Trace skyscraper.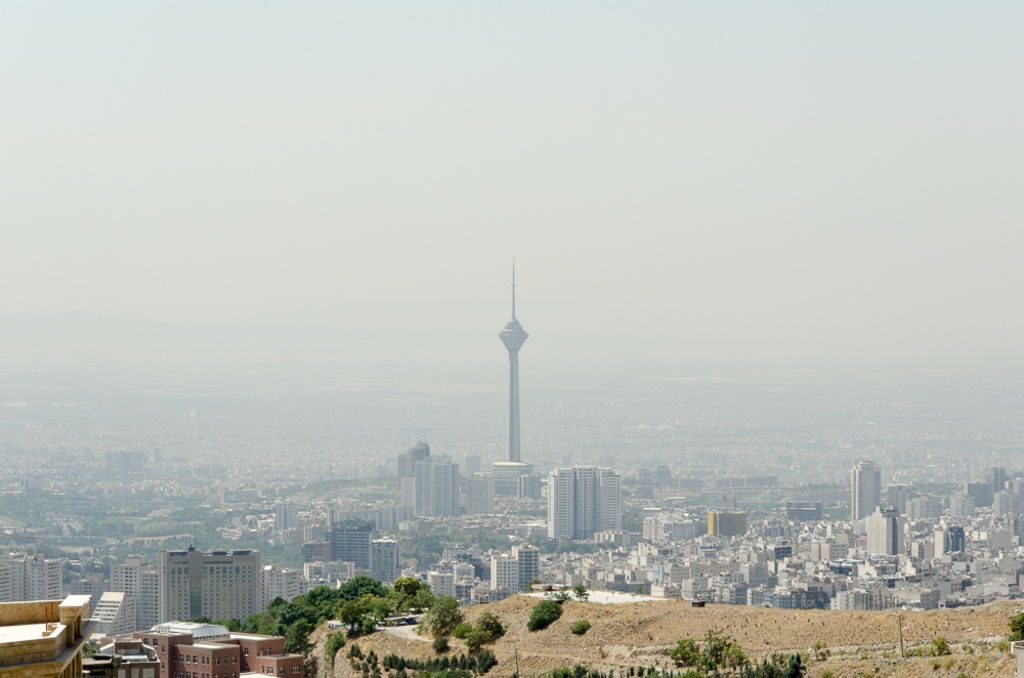
Traced to <bbox>544, 461, 622, 541</bbox>.
